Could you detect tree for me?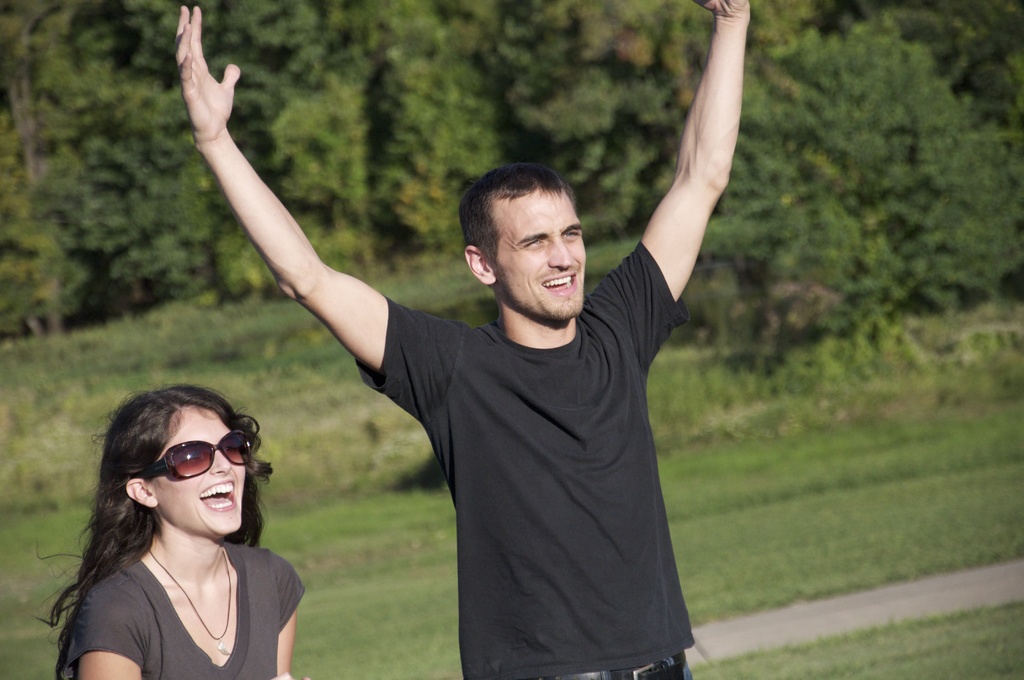
Detection result: (x1=76, y1=53, x2=216, y2=307).
